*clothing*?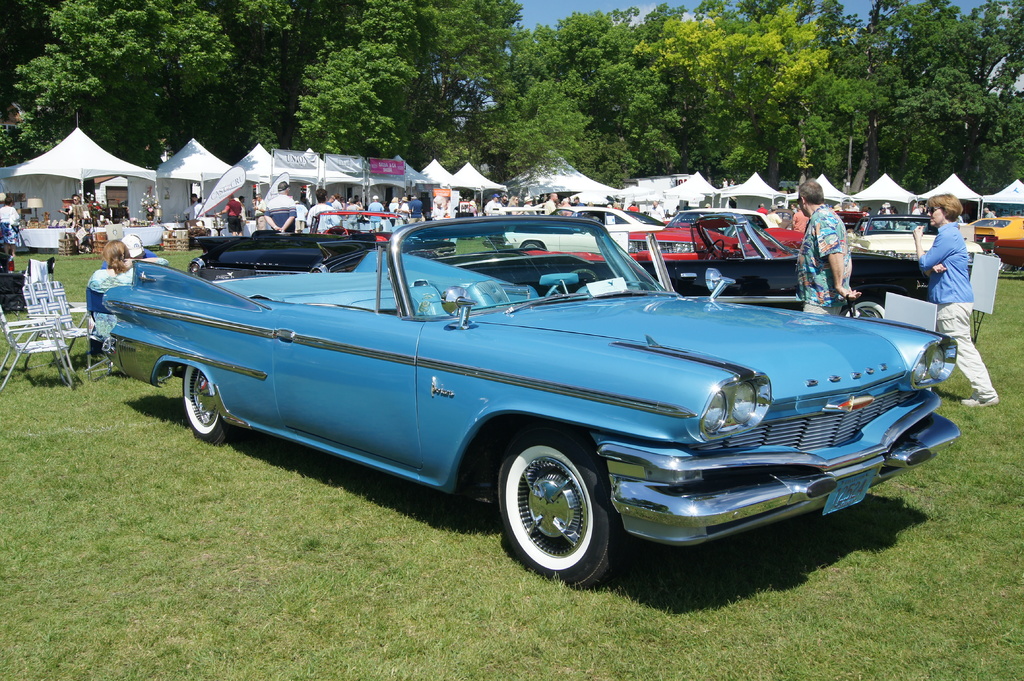
region(545, 197, 556, 218)
